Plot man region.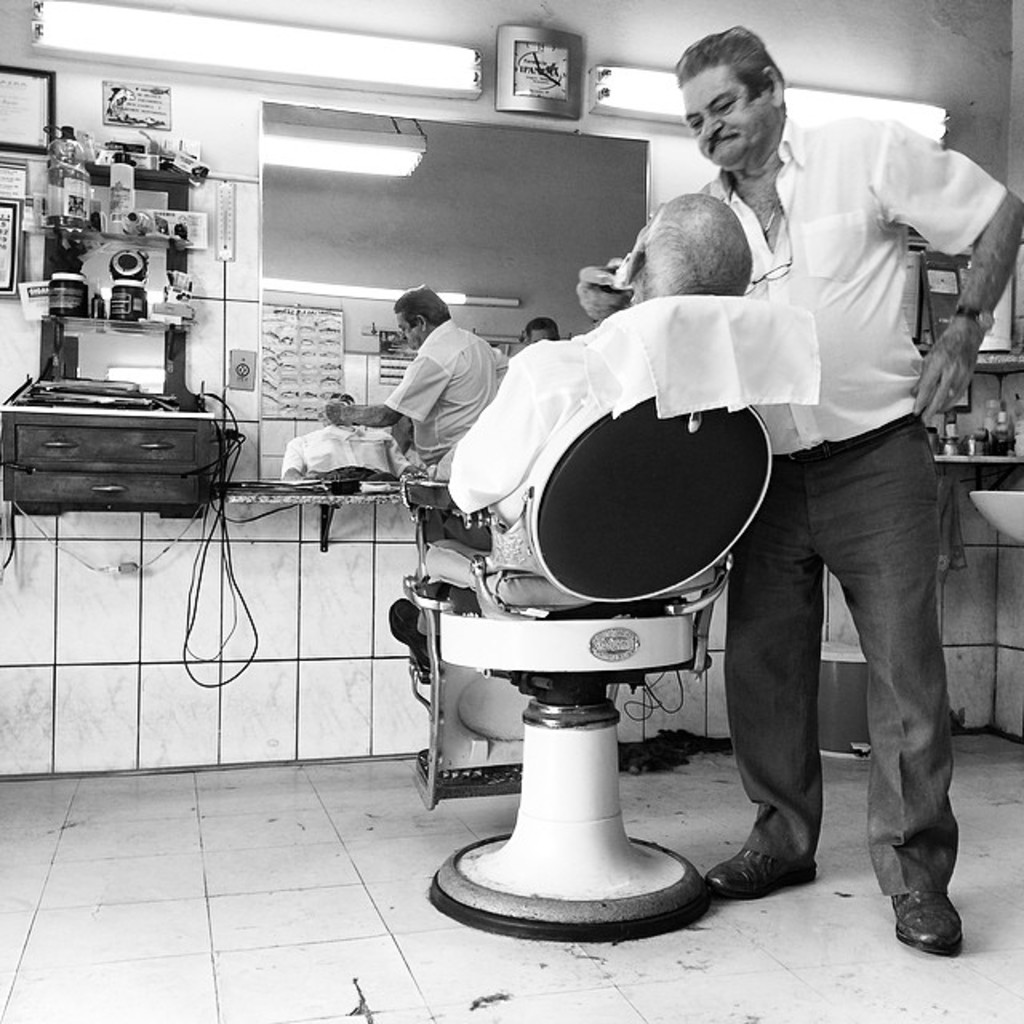
Plotted at 387:190:754:670.
